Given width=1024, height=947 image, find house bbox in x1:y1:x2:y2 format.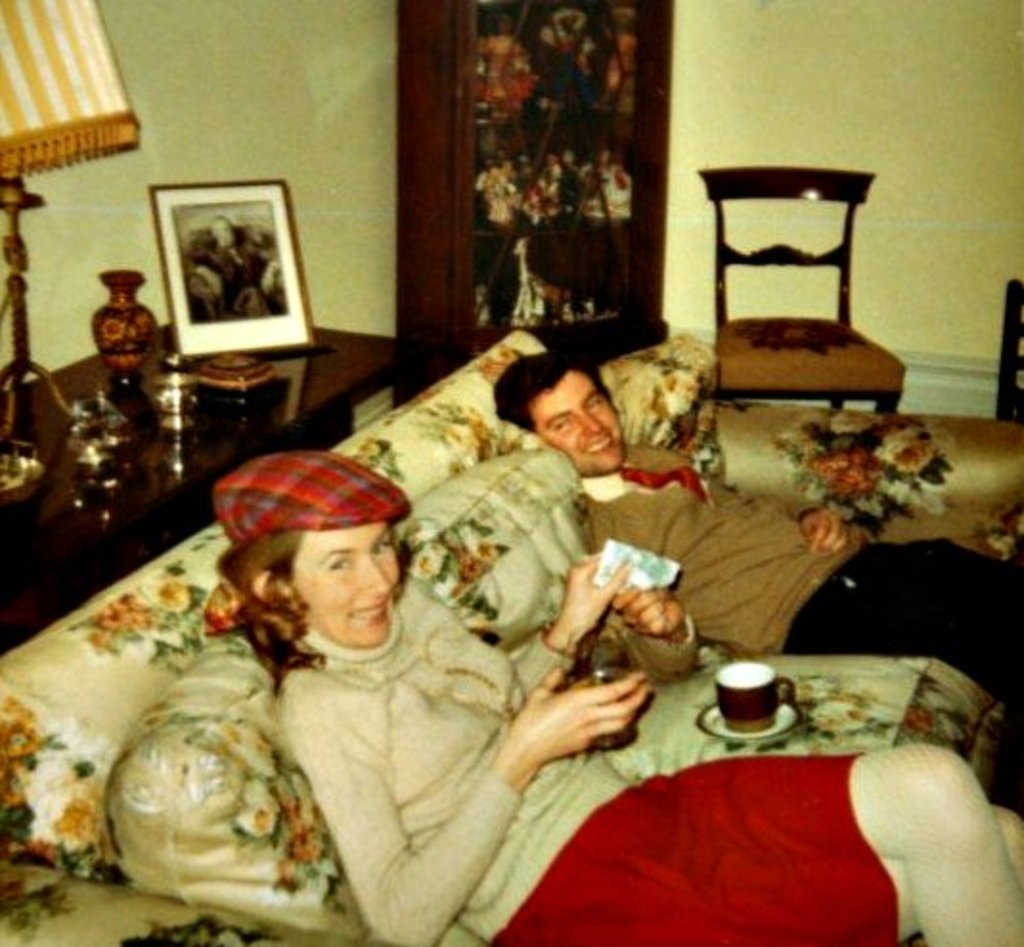
0:57:976:895.
